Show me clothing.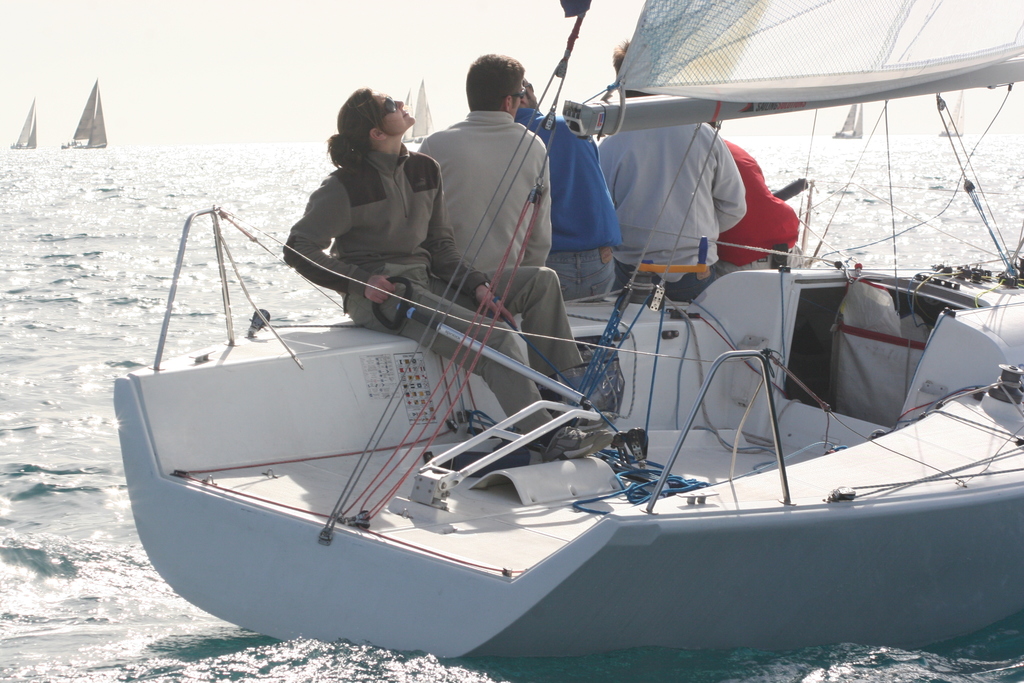
clothing is here: (708,139,797,277).
